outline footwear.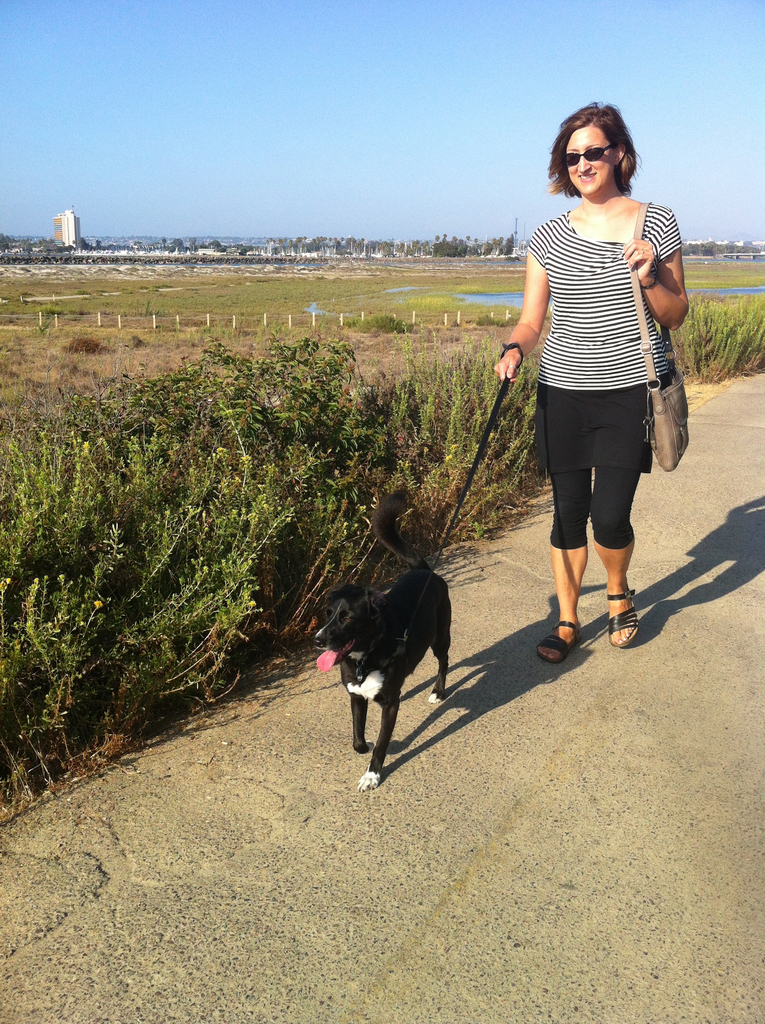
Outline: (x1=535, y1=617, x2=580, y2=659).
